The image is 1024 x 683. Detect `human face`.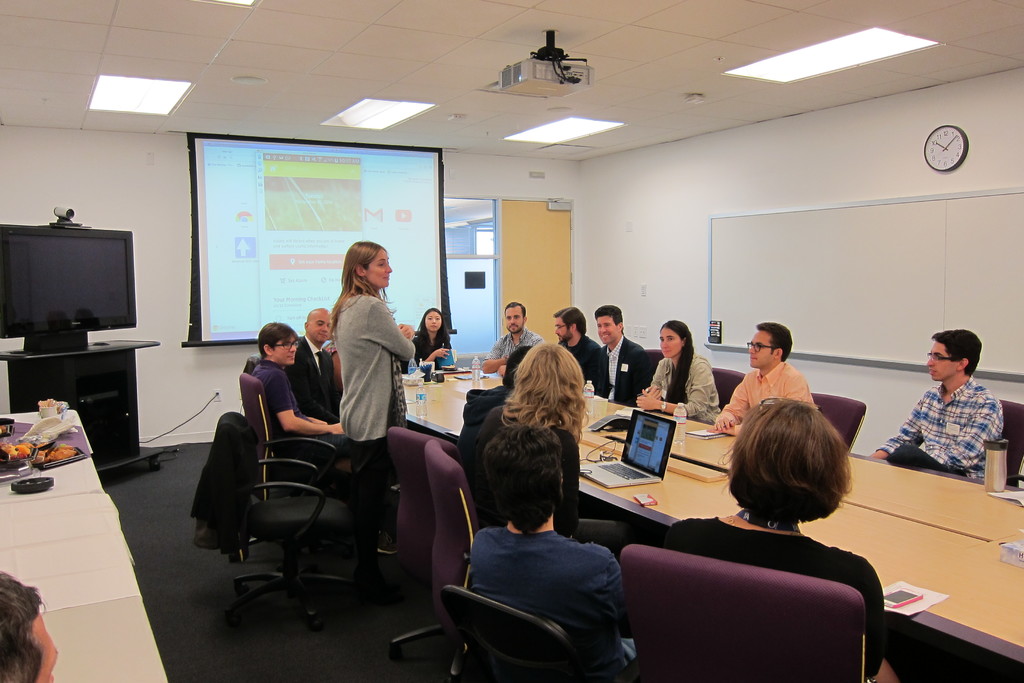
Detection: 270/335/296/363.
